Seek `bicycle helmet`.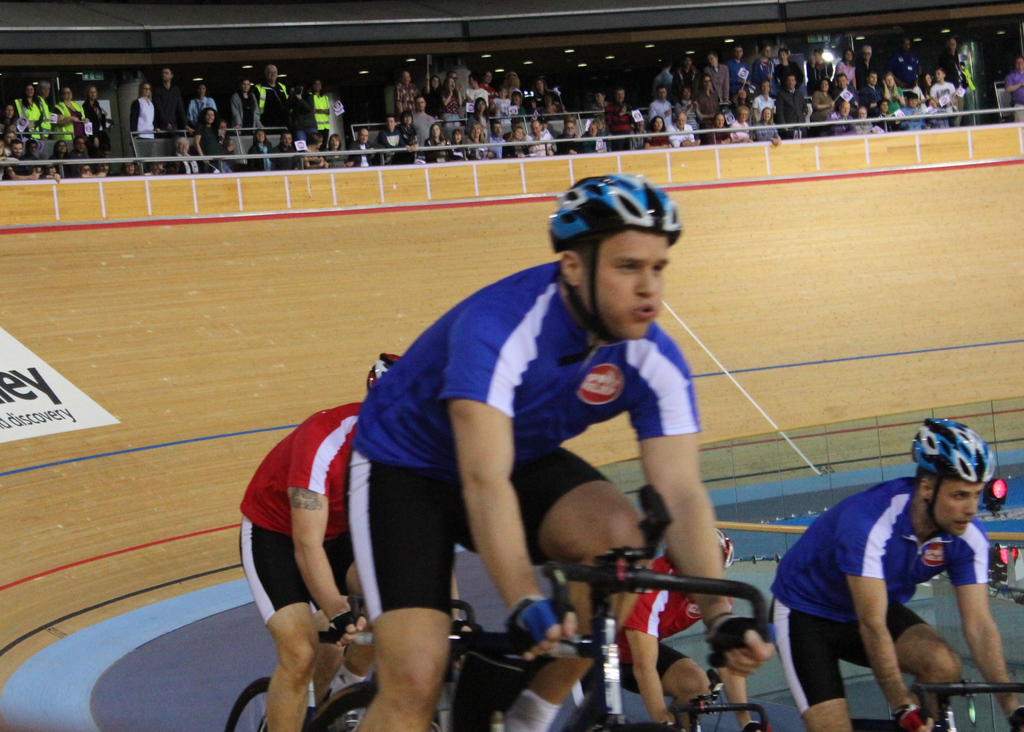
<region>371, 352, 408, 386</region>.
